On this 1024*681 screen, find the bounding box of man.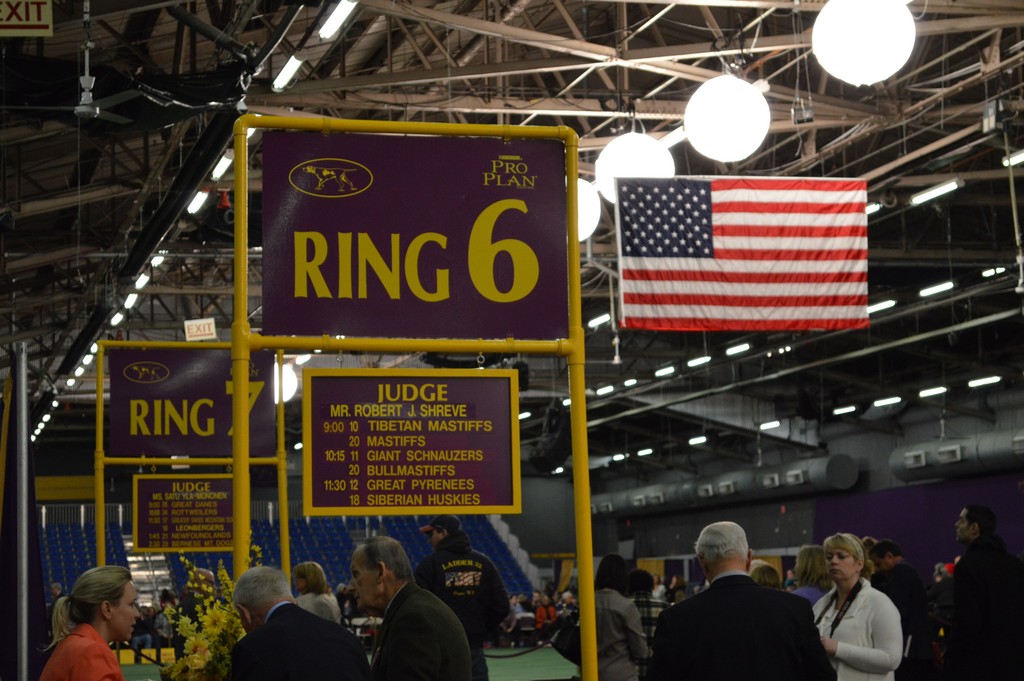
Bounding box: (129,612,155,649).
